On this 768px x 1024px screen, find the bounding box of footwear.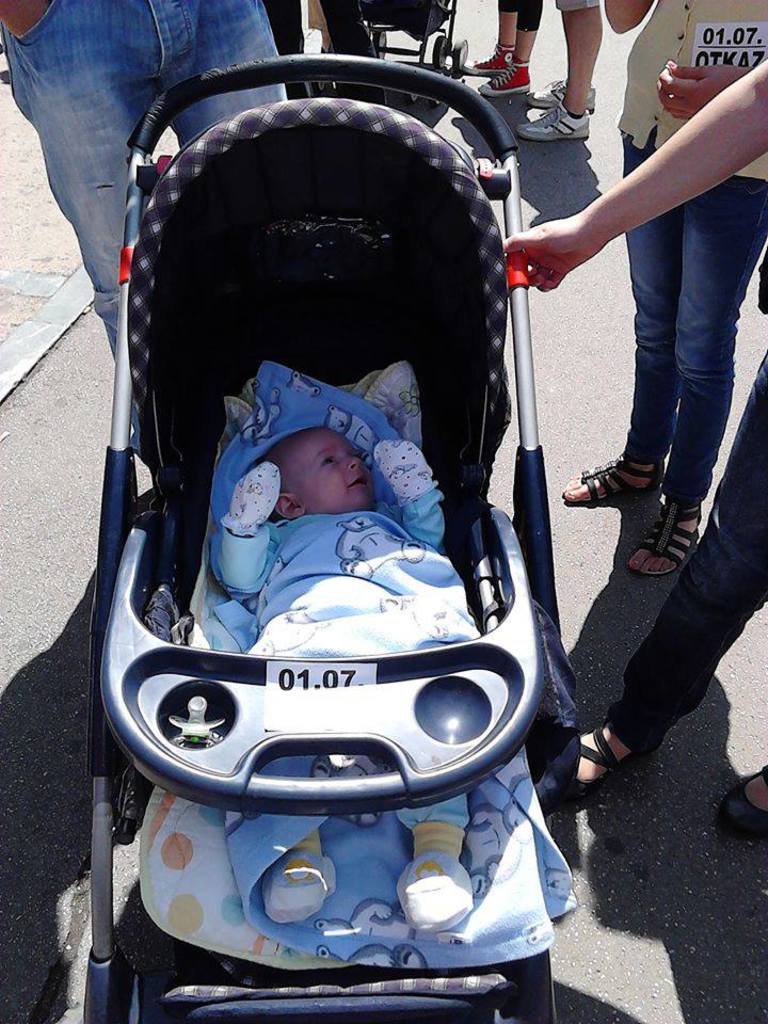
Bounding box: box(393, 850, 480, 931).
